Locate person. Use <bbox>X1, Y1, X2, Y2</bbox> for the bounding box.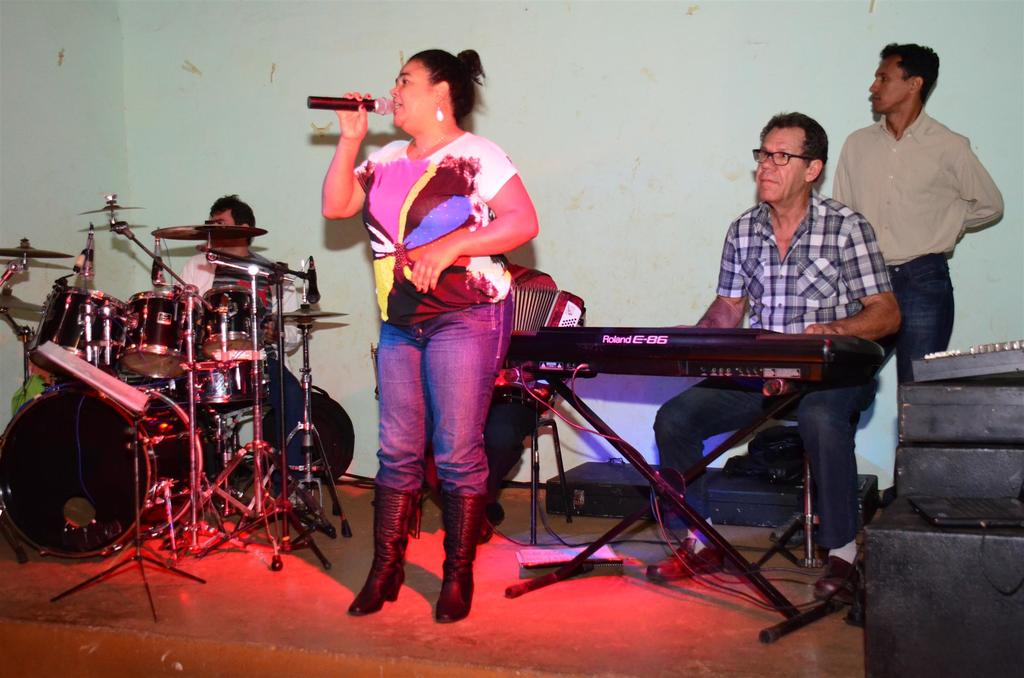
<bbox>829, 36, 1007, 508</bbox>.
